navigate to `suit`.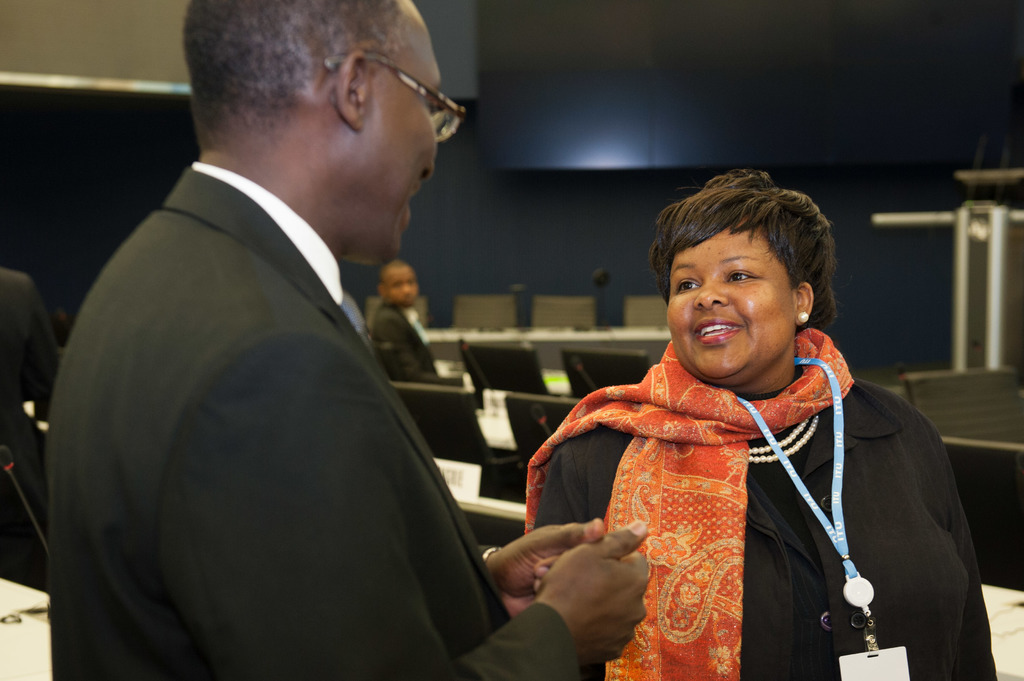
Navigation target: {"x1": 0, "y1": 271, "x2": 60, "y2": 587}.
